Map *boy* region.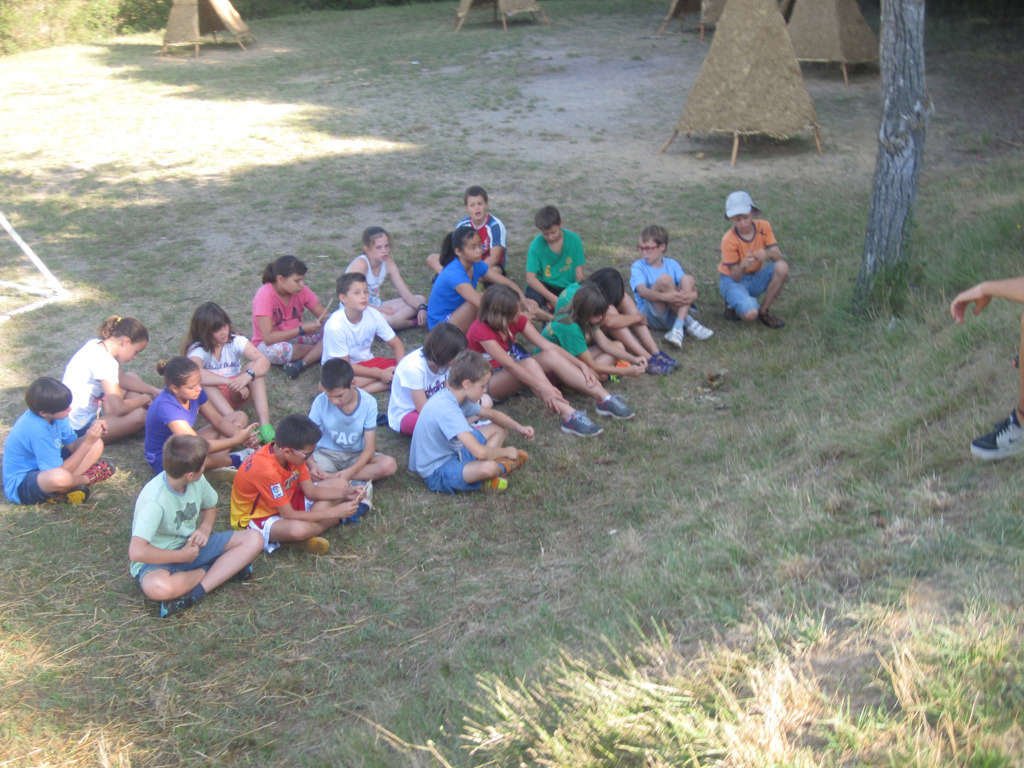
Mapped to 2 380 113 507.
